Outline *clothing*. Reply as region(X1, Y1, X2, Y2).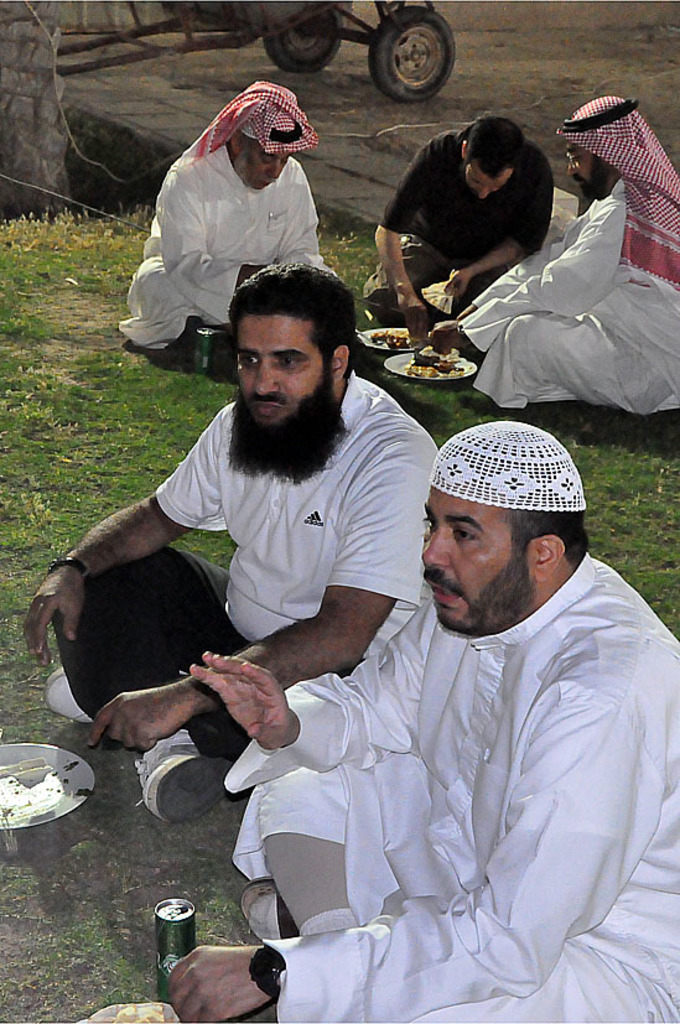
region(109, 129, 334, 362).
